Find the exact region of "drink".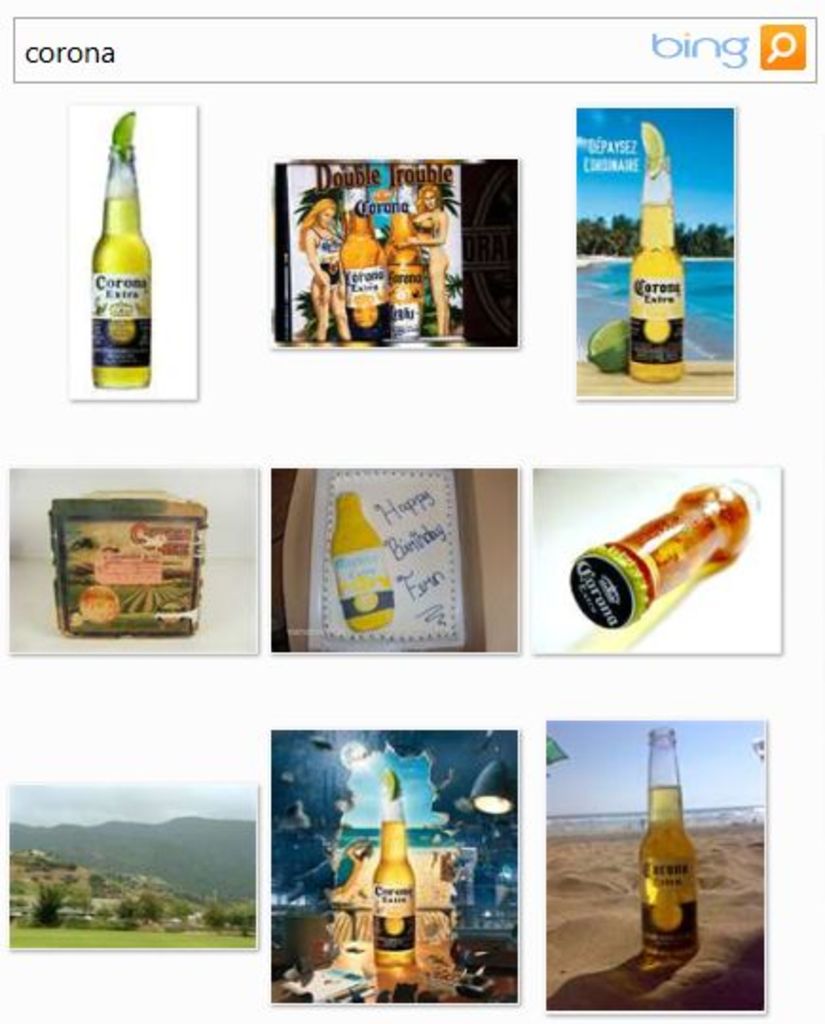
Exact region: pyautogui.locateOnScreen(637, 791, 698, 961).
